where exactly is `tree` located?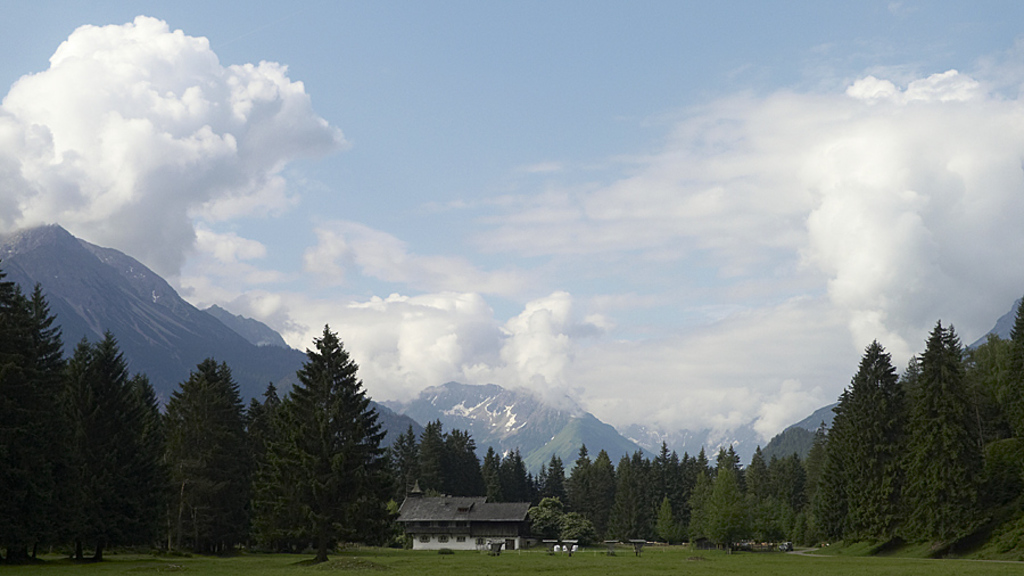
Its bounding box is (243, 395, 263, 444).
